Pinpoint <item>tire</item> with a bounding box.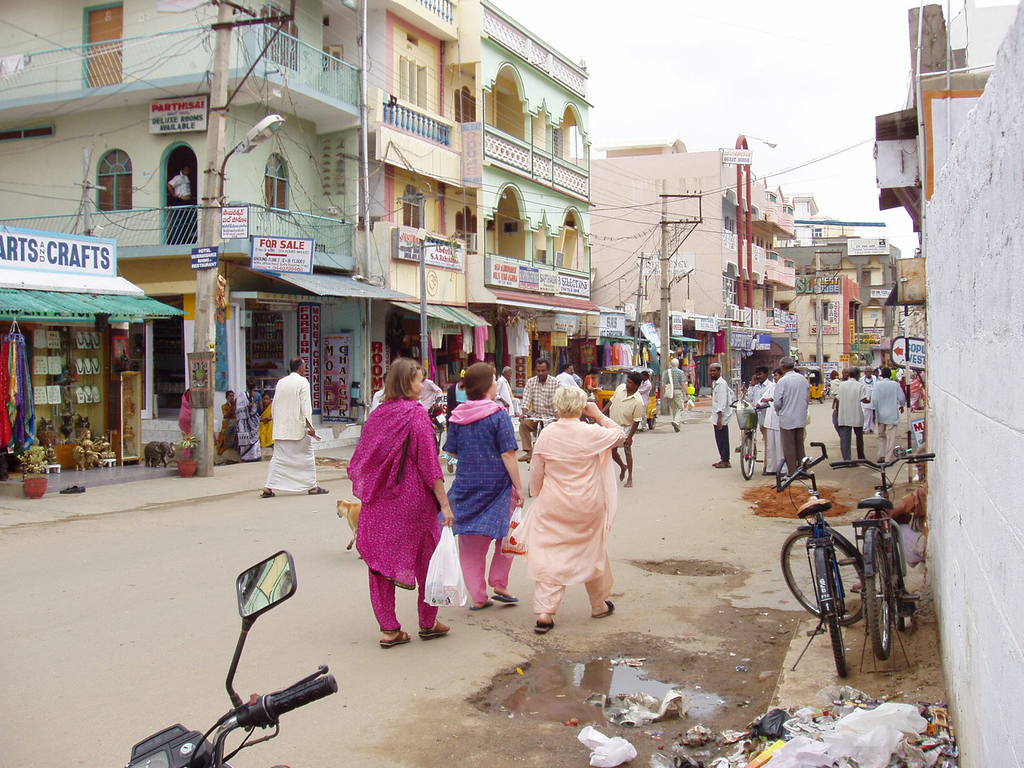
[867, 543, 891, 657].
